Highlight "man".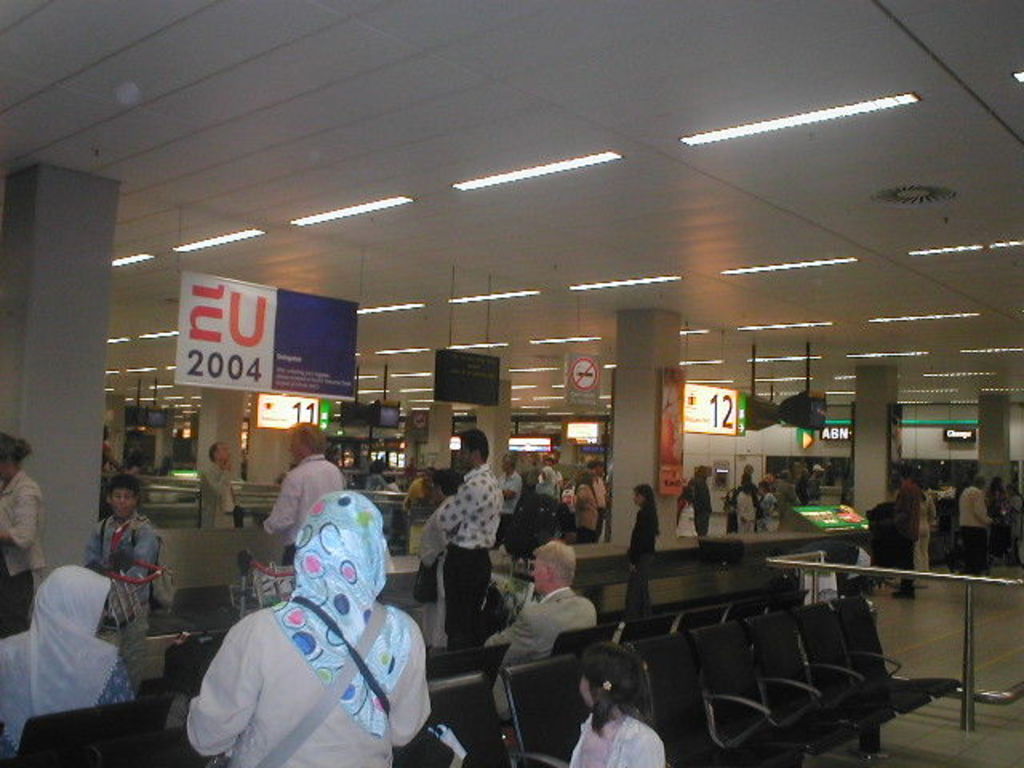
Highlighted region: Rect(197, 443, 237, 531).
